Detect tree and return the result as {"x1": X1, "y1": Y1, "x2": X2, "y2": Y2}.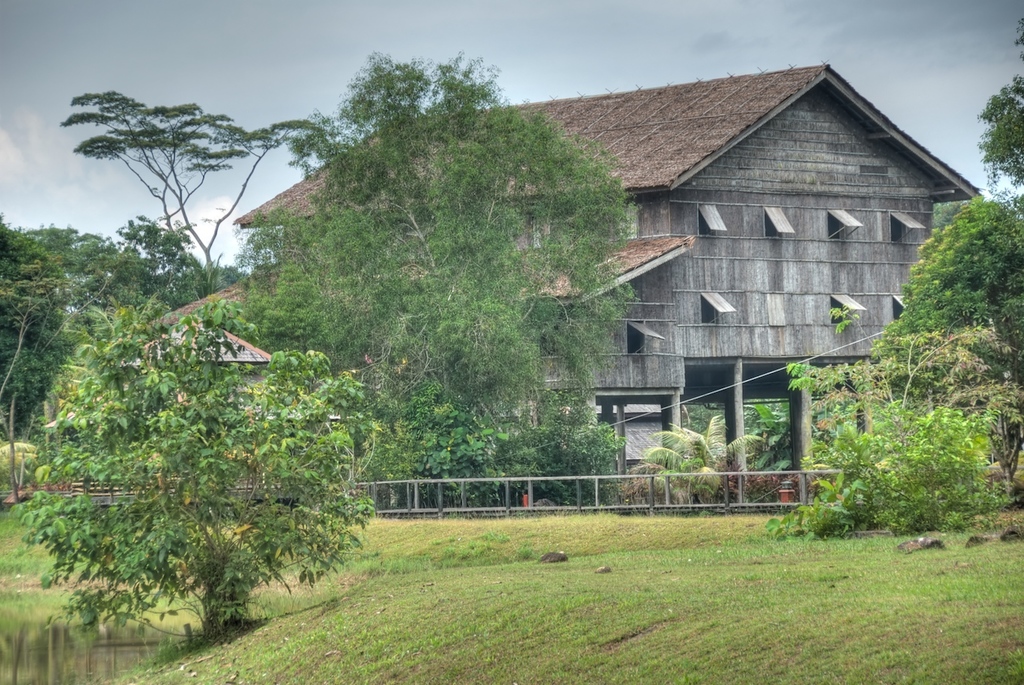
{"x1": 17, "y1": 292, "x2": 374, "y2": 648}.
